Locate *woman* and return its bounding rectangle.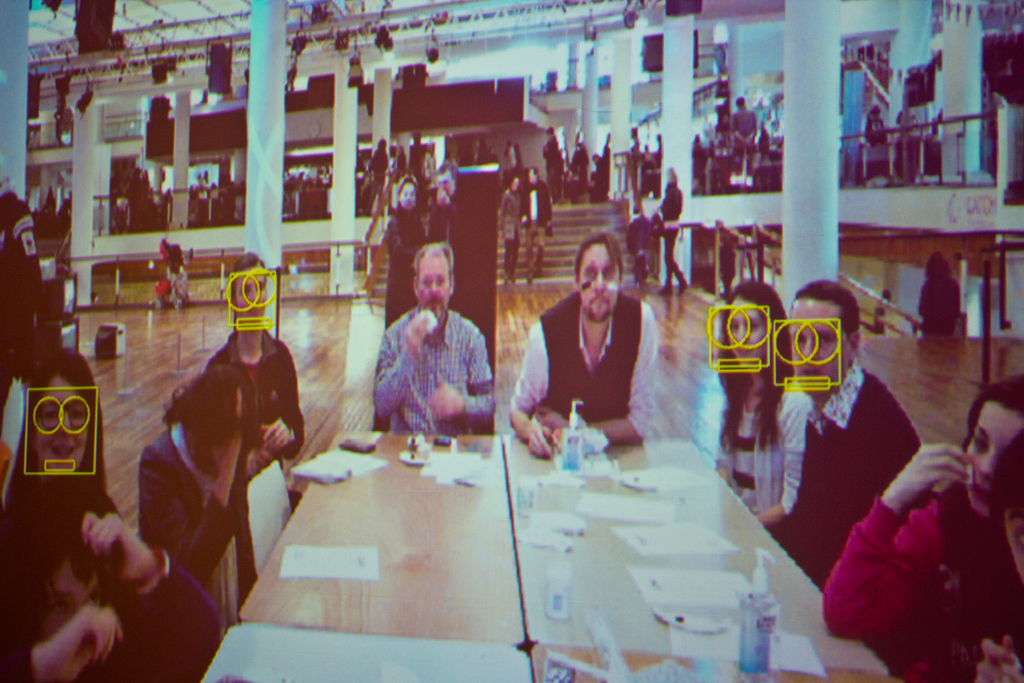
bbox=[380, 176, 428, 330].
